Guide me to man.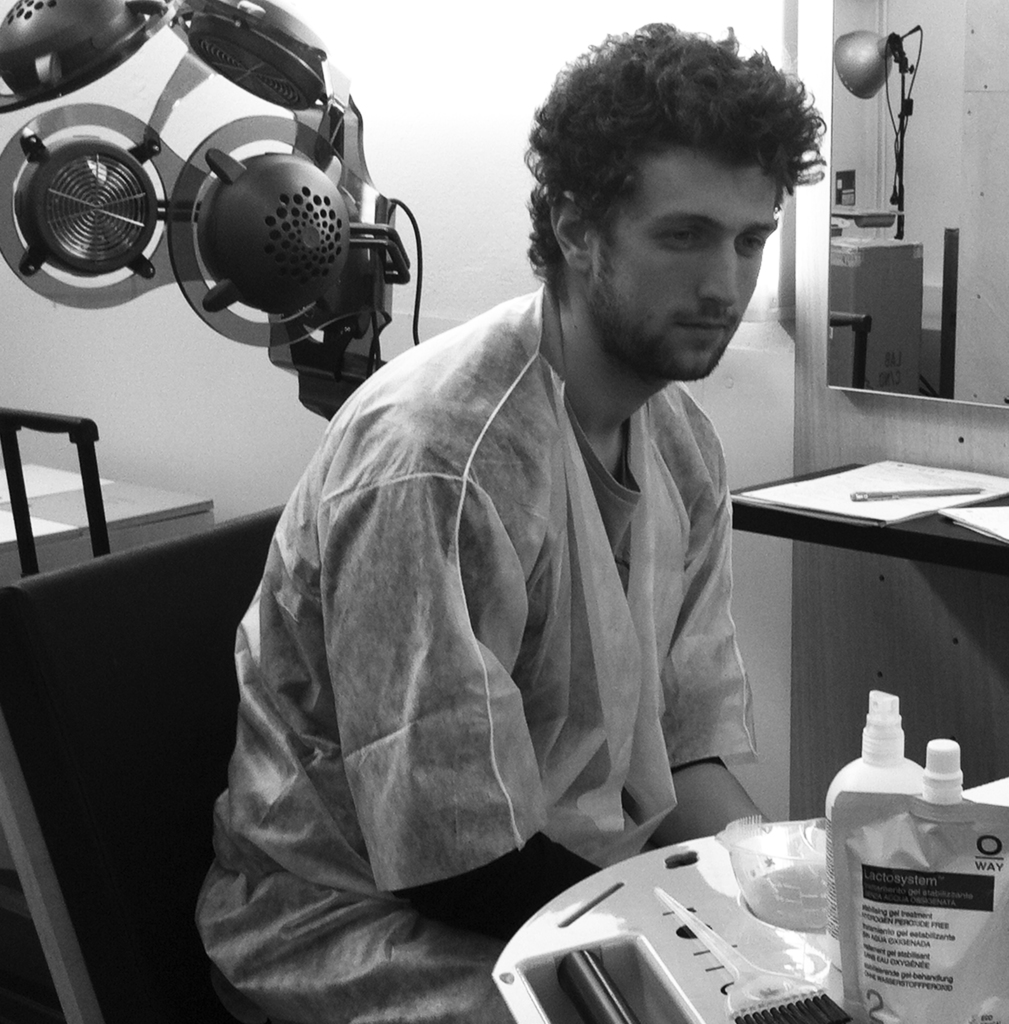
Guidance: crop(185, 52, 837, 977).
